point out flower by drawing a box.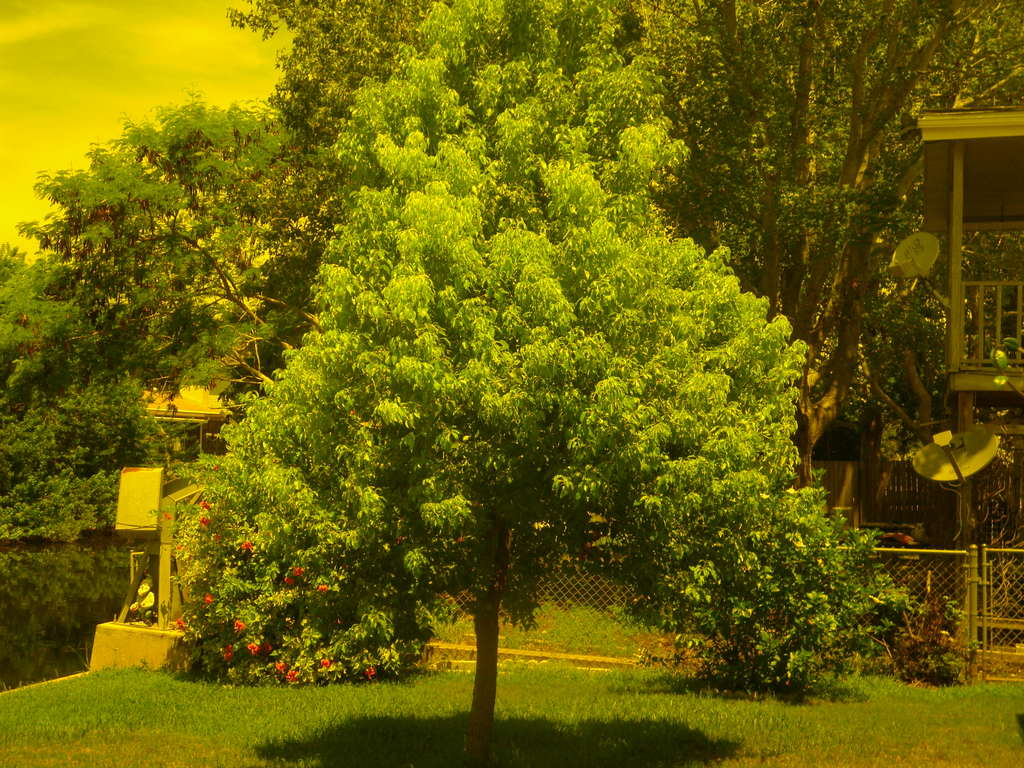
<box>291,566,306,577</box>.
